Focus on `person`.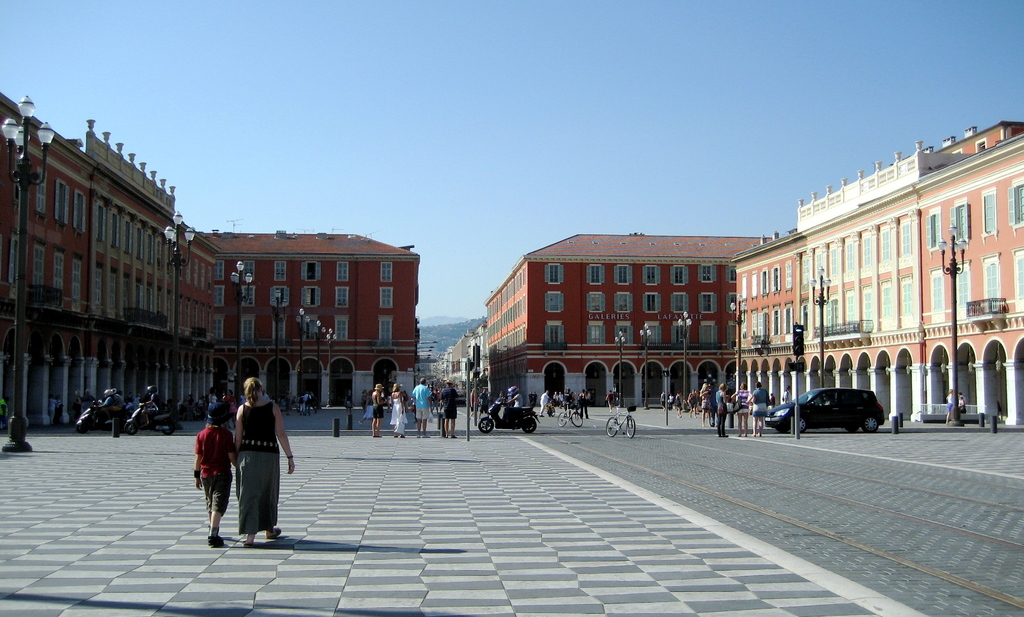
Focused at rect(505, 385, 523, 430).
